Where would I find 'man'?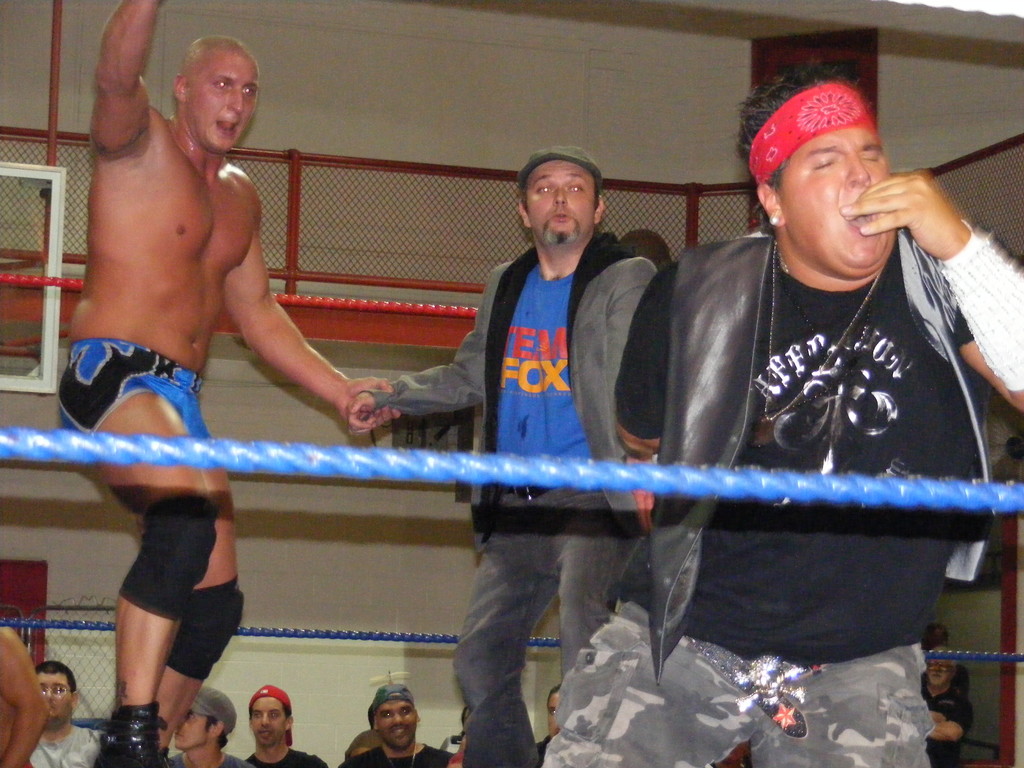
At <box>52,0,390,764</box>.
